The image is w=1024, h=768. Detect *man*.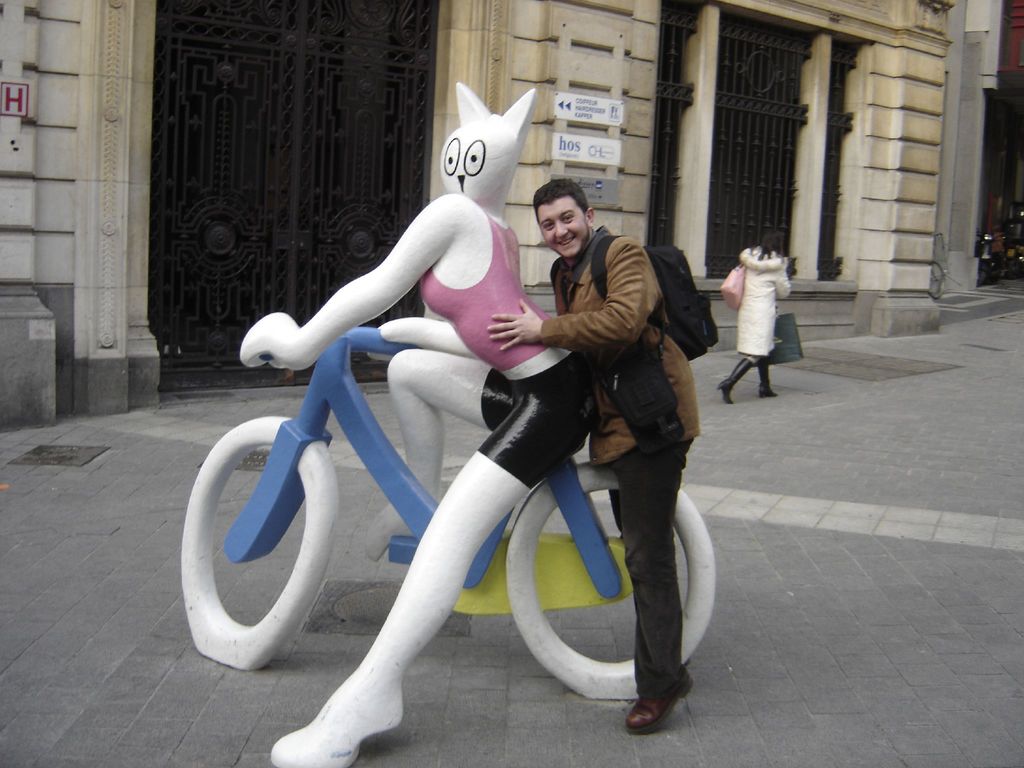
Detection: bbox(487, 177, 704, 732).
